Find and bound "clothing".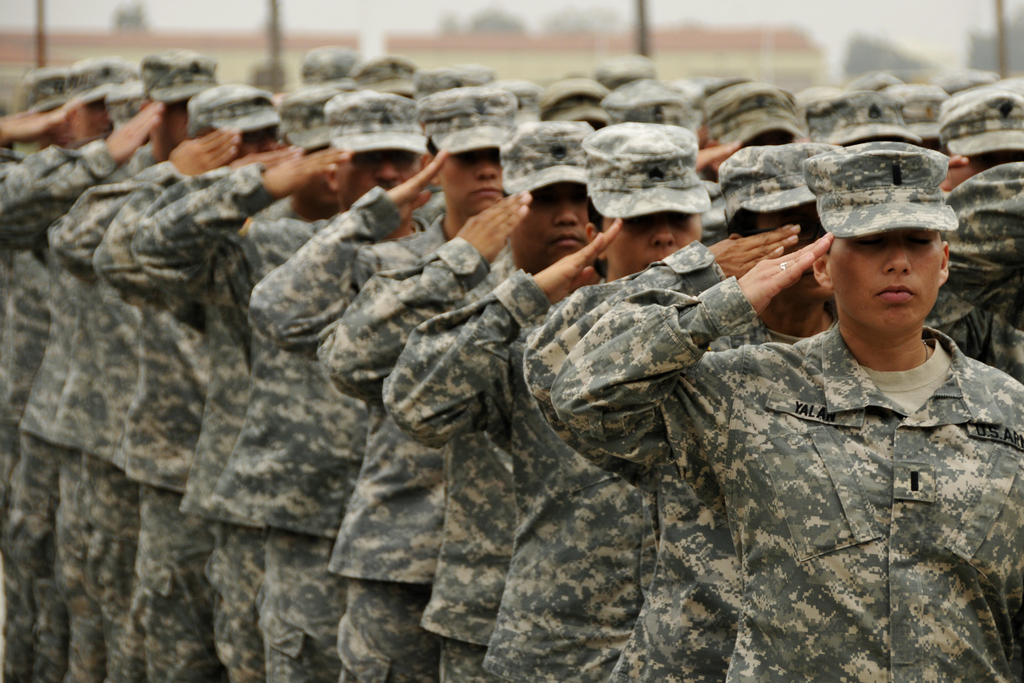
Bound: {"left": 116, "top": 163, "right": 366, "bottom": 682}.
